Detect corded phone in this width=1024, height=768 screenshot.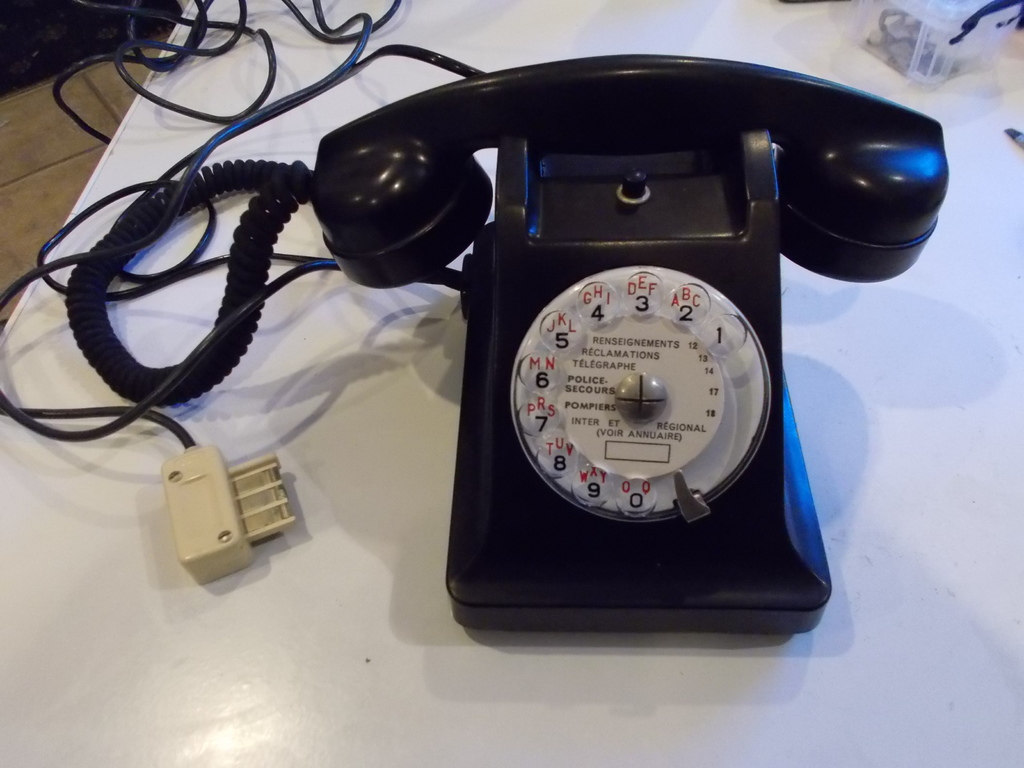
Detection: 69/51/947/630.
